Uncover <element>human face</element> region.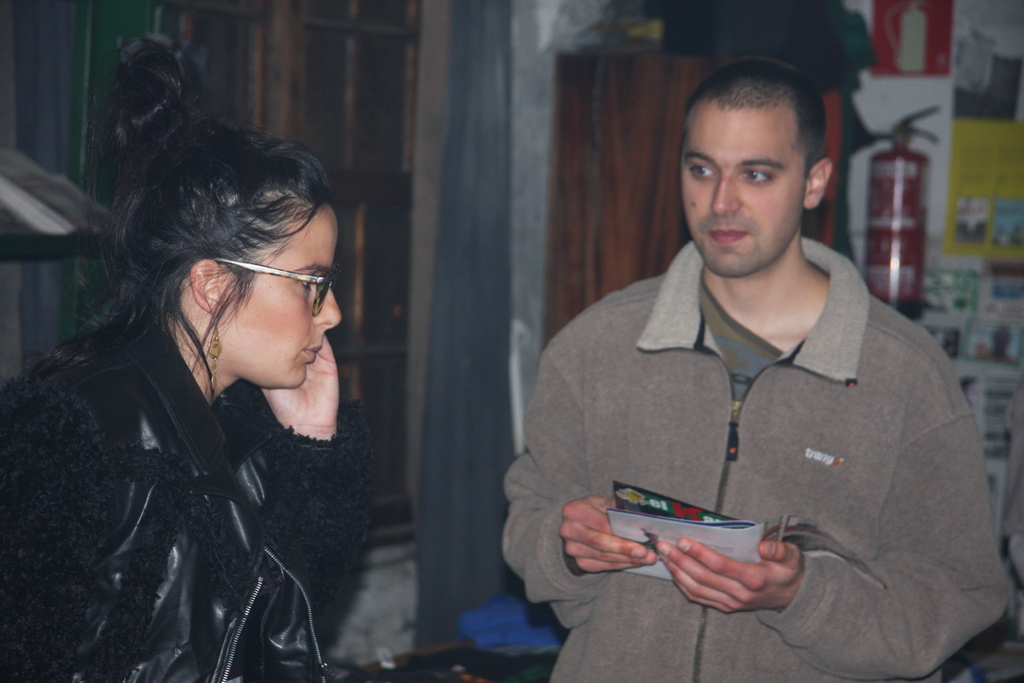
Uncovered: {"x1": 680, "y1": 111, "x2": 803, "y2": 277}.
